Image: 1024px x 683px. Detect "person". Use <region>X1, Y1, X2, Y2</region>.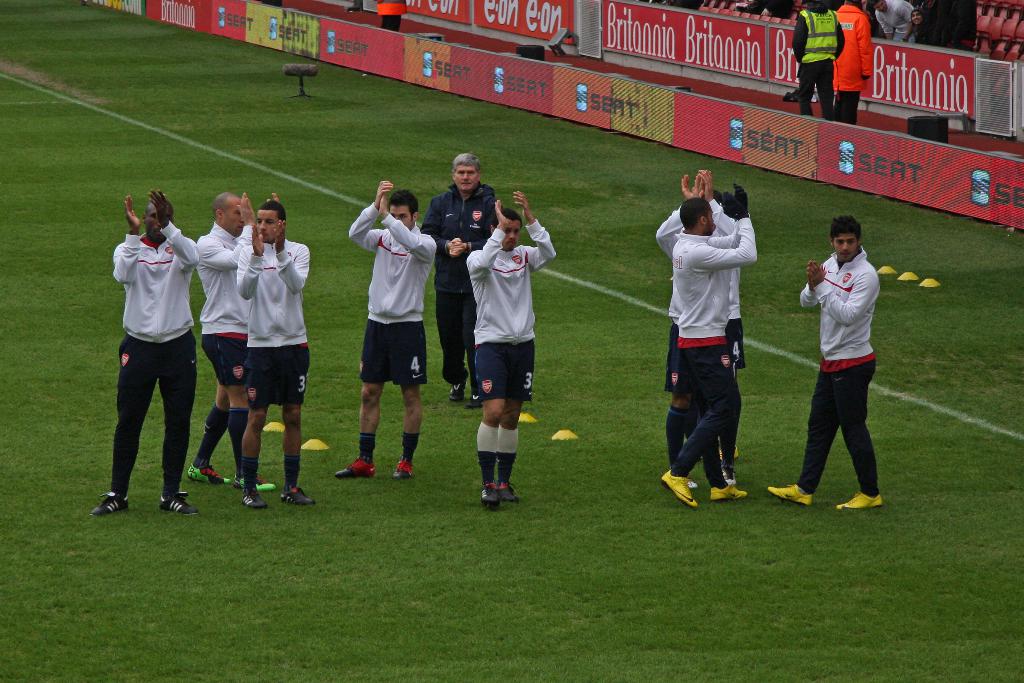
<region>798, 212, 900, 514</region>.
